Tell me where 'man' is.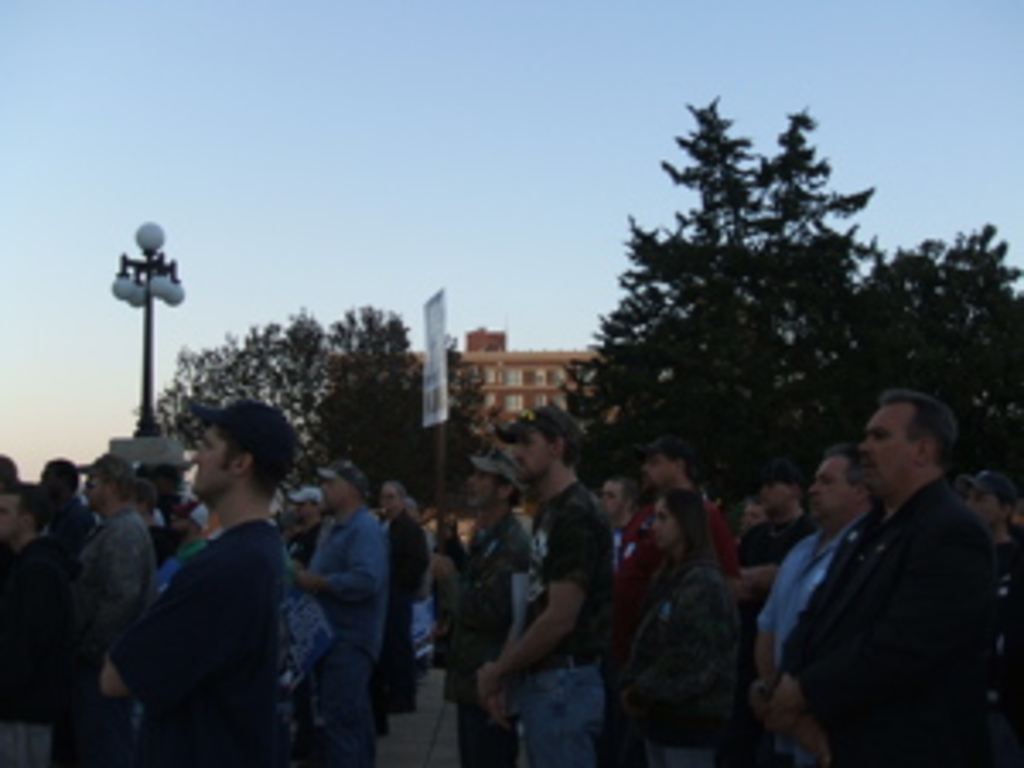
'man' is at 608 430 751 594.
